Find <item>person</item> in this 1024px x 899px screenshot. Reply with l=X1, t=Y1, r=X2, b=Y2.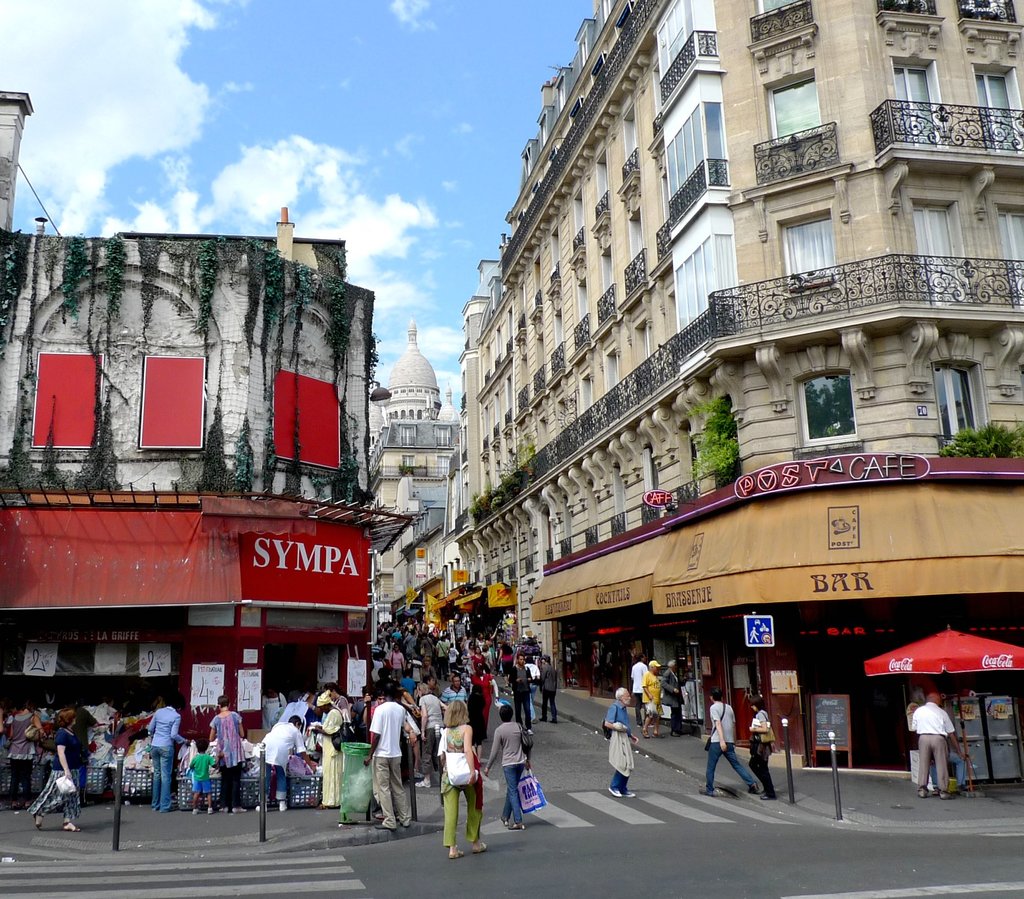
l=698, t=688, r=760, b=797.
